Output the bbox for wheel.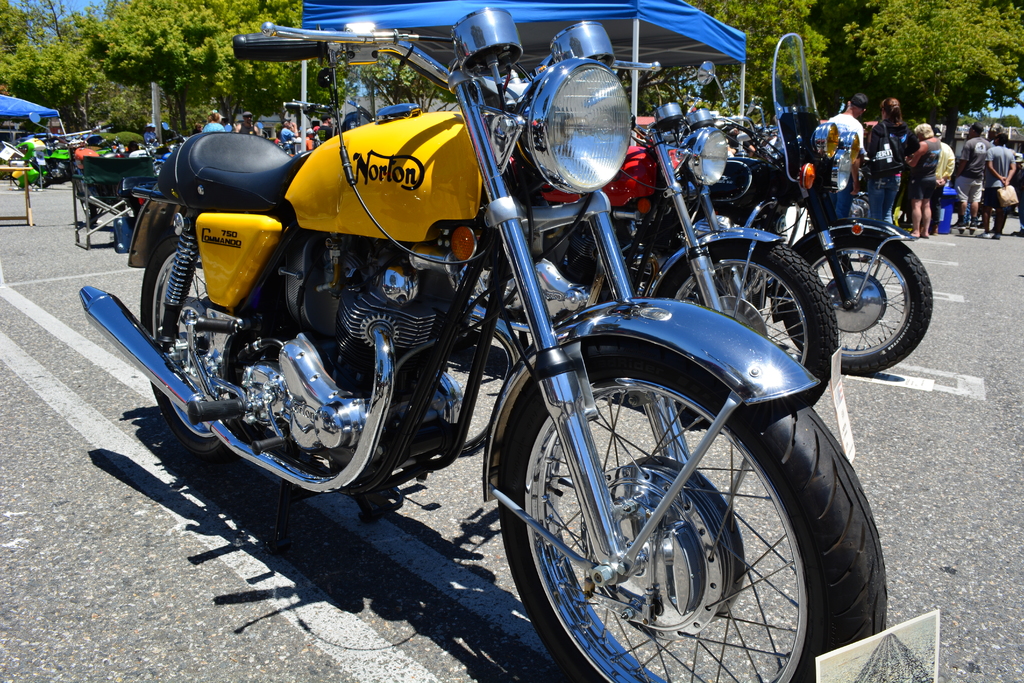
l=780, t=240, r=934, b=377.
